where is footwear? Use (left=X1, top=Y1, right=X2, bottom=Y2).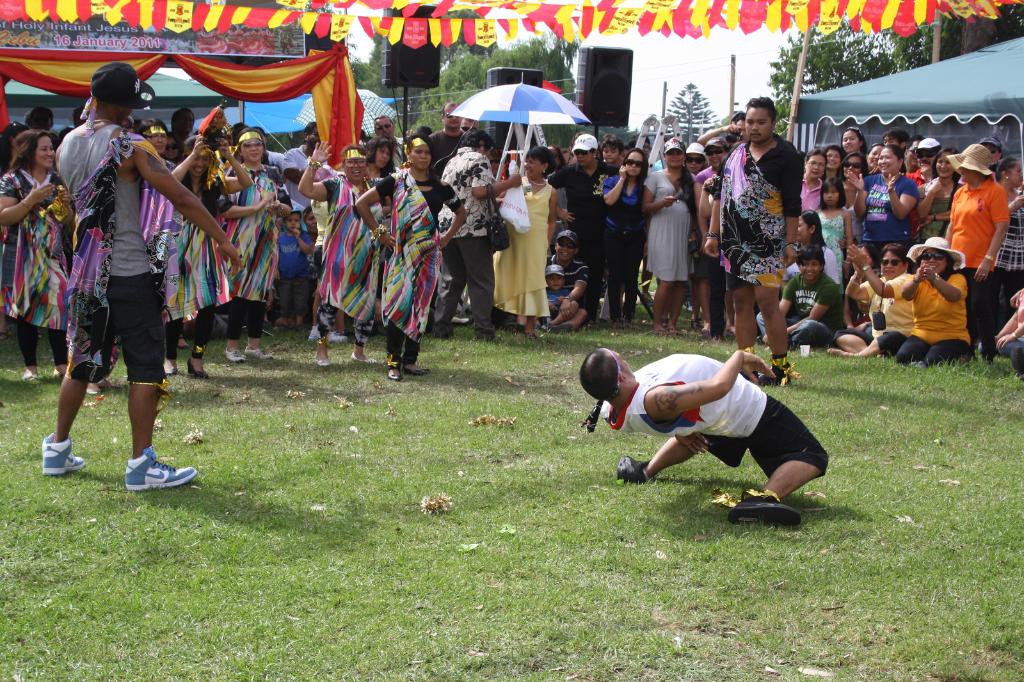
(left=20, top=367, right=42, bottom=379).
